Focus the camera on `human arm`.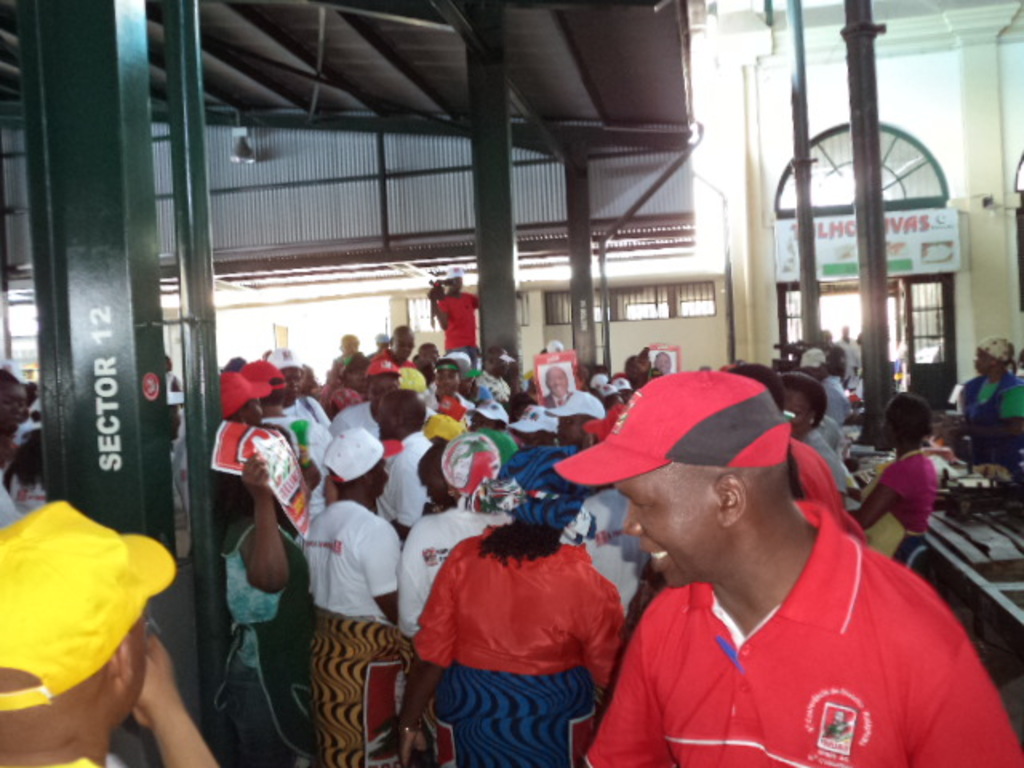
Focus region: bbox=(912, 642, 1022, 766).
